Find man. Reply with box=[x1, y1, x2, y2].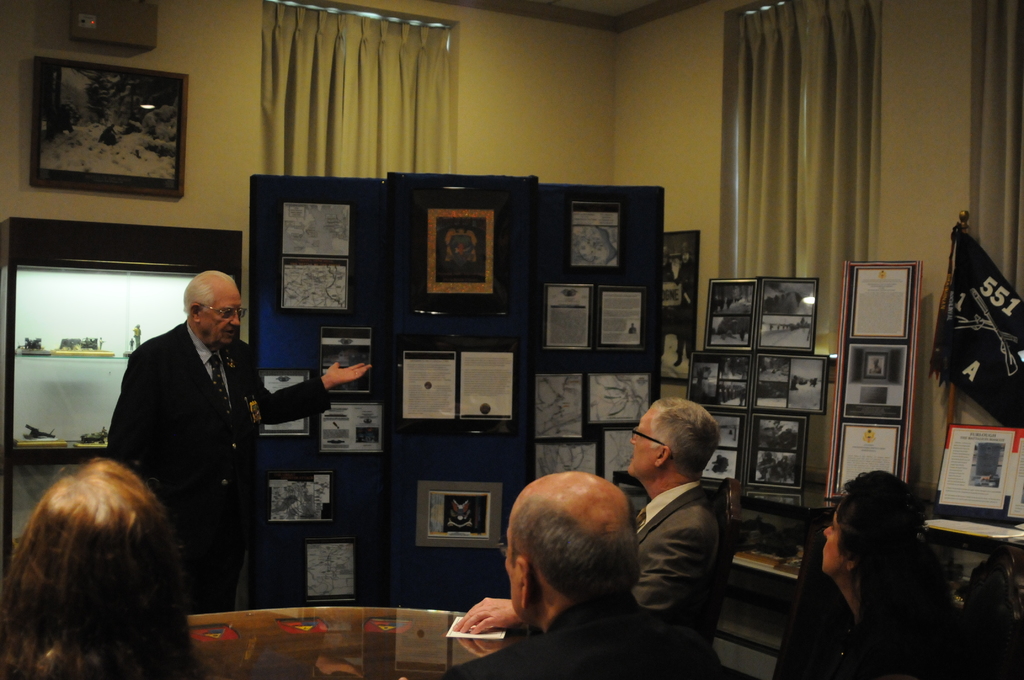
box=[108, 266, 372, 621].
